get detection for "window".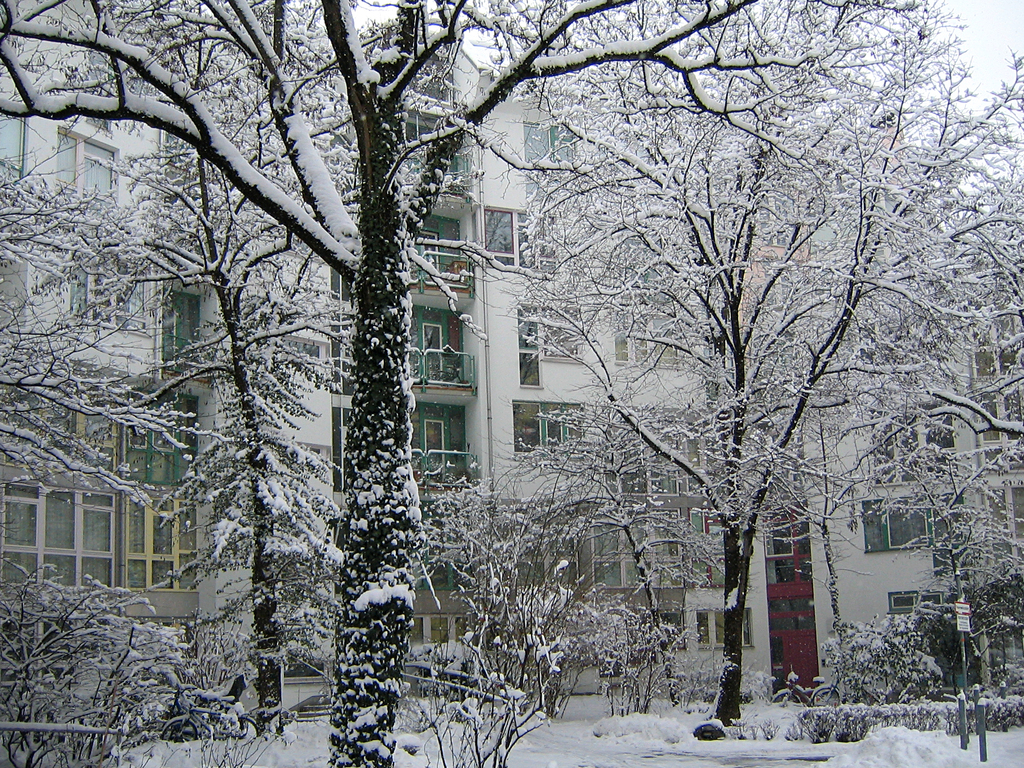
Detection: rect(509, 399, 582, 456).
